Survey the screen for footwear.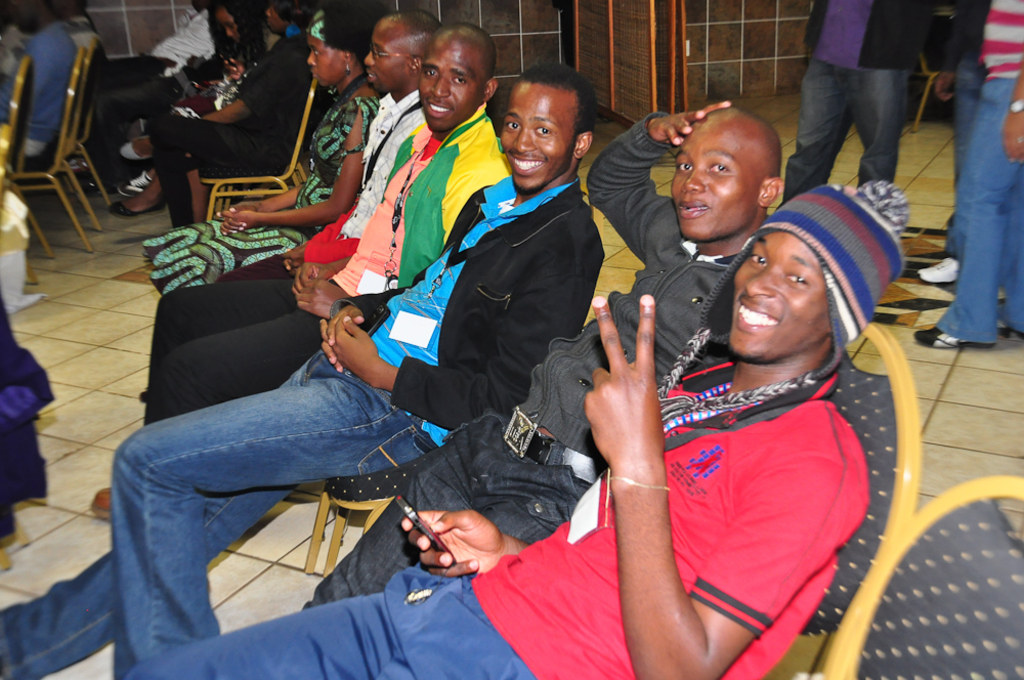
Survey found: (left=916, top=254, right=963, bottom=283).
